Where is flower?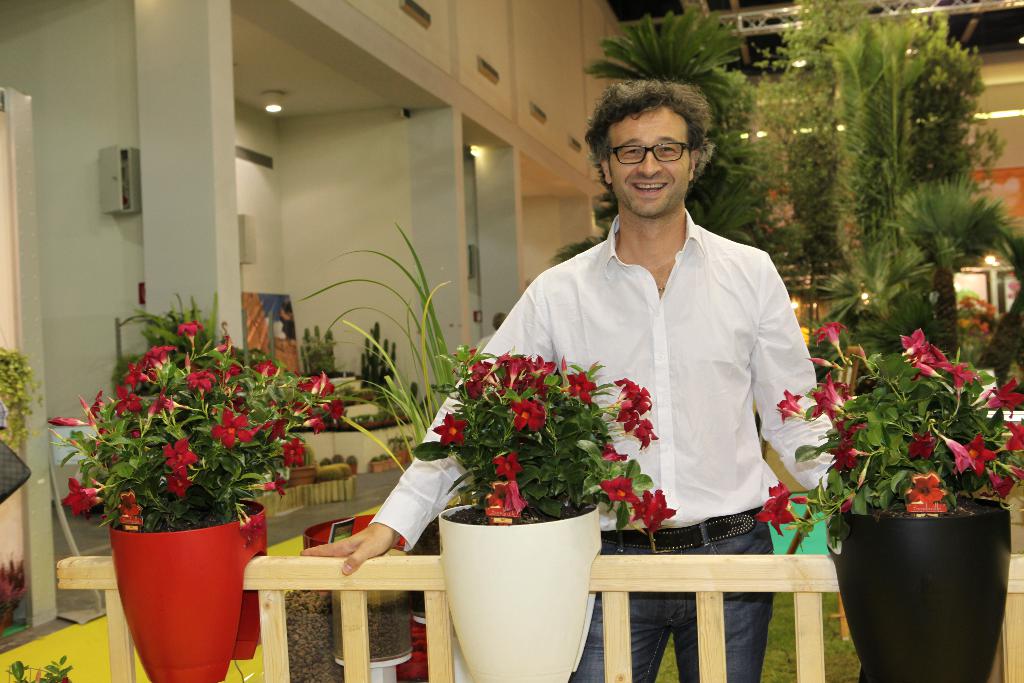
(left=988, top=458, right=1023, bottom=499).
